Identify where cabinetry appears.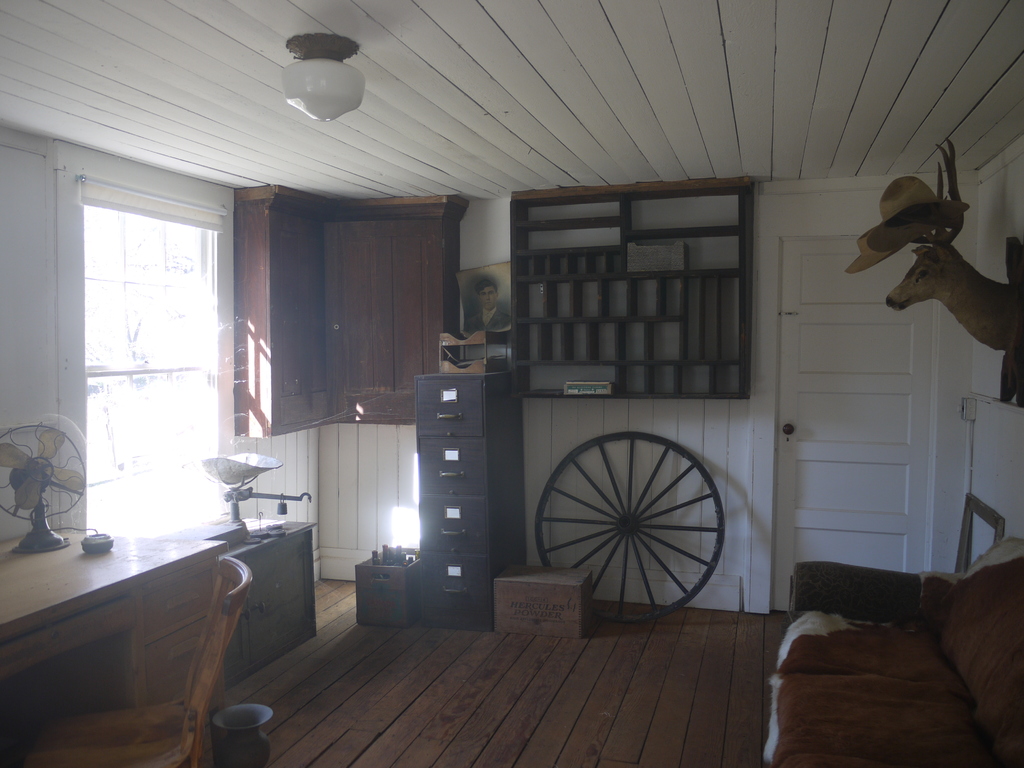
Appears at box(420, 428, 513, 492).
